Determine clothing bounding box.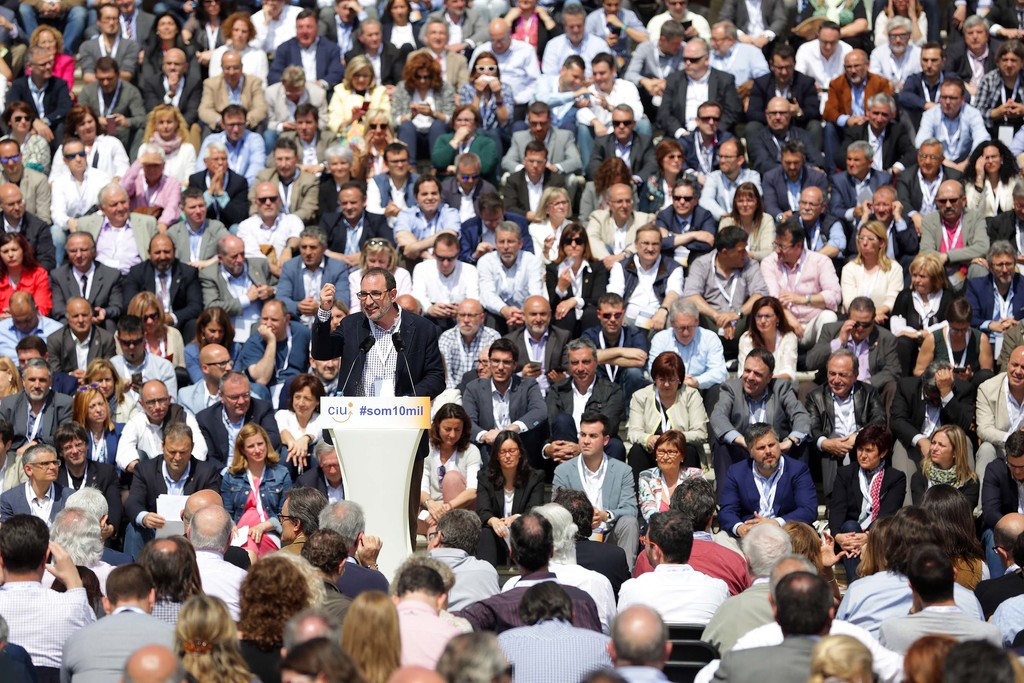
Determined: (x1=622, y1=666, x2=678, y2=682).
